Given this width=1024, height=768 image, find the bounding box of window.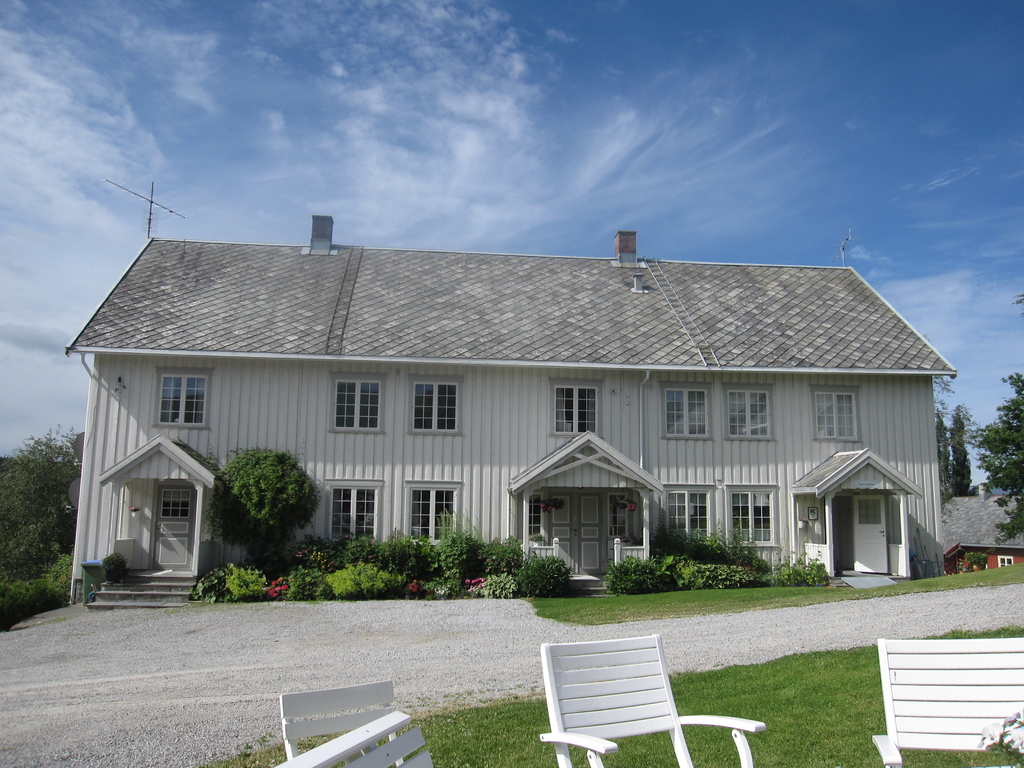
<bbox>152, 369, 213, 428</bbox>.
